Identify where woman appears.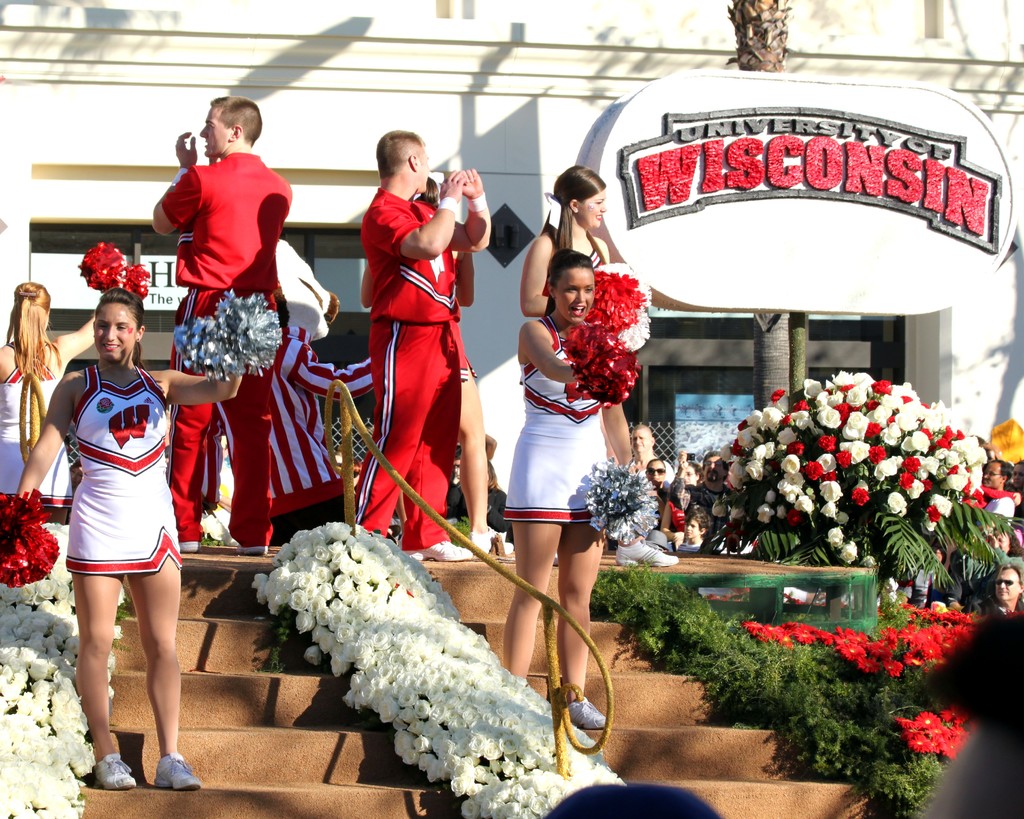
Appears at [0, 287, 252, 799].
